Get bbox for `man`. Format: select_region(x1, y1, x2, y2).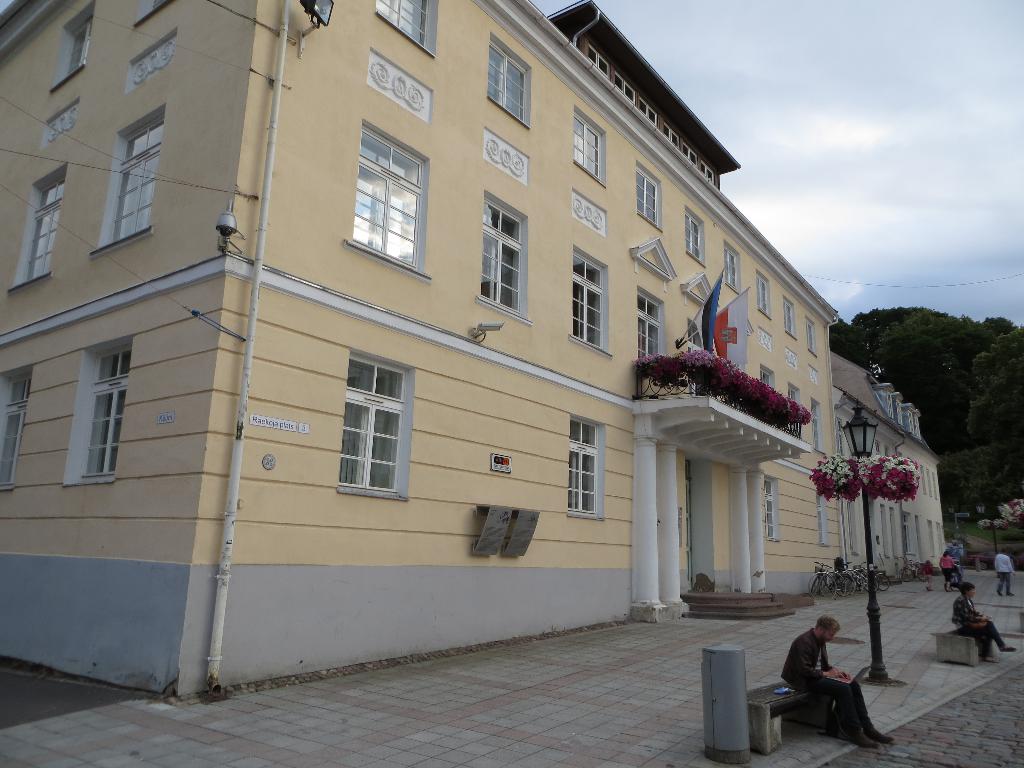
select_region(944, 540, 964, 567).
